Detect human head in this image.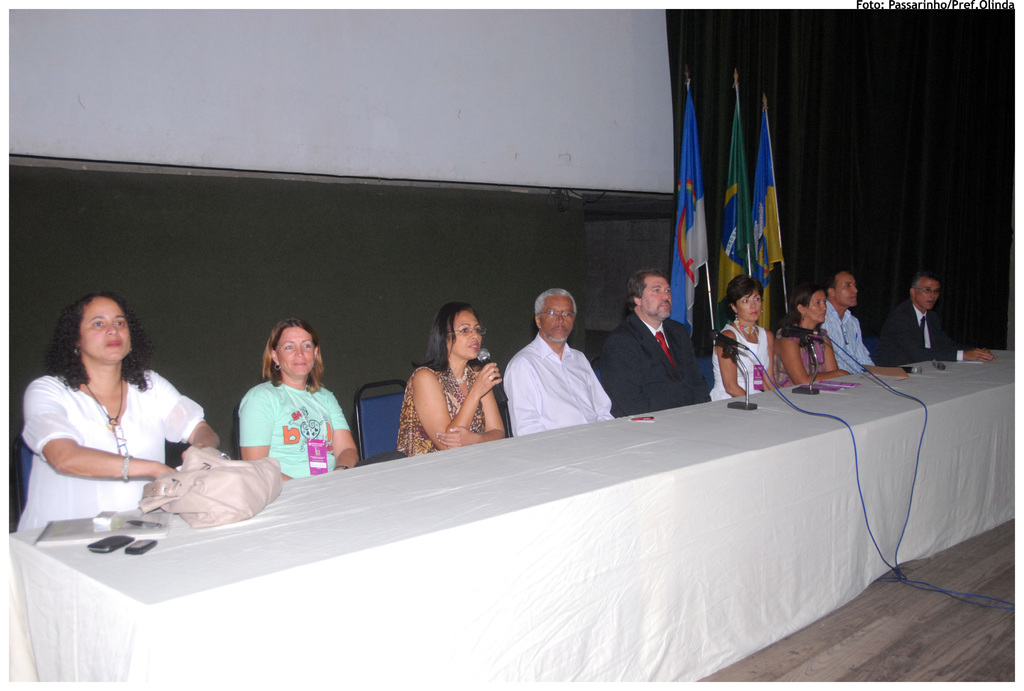
Detection: {"left": 60, "top": 290, "right": 140, "bottom": 368}.
